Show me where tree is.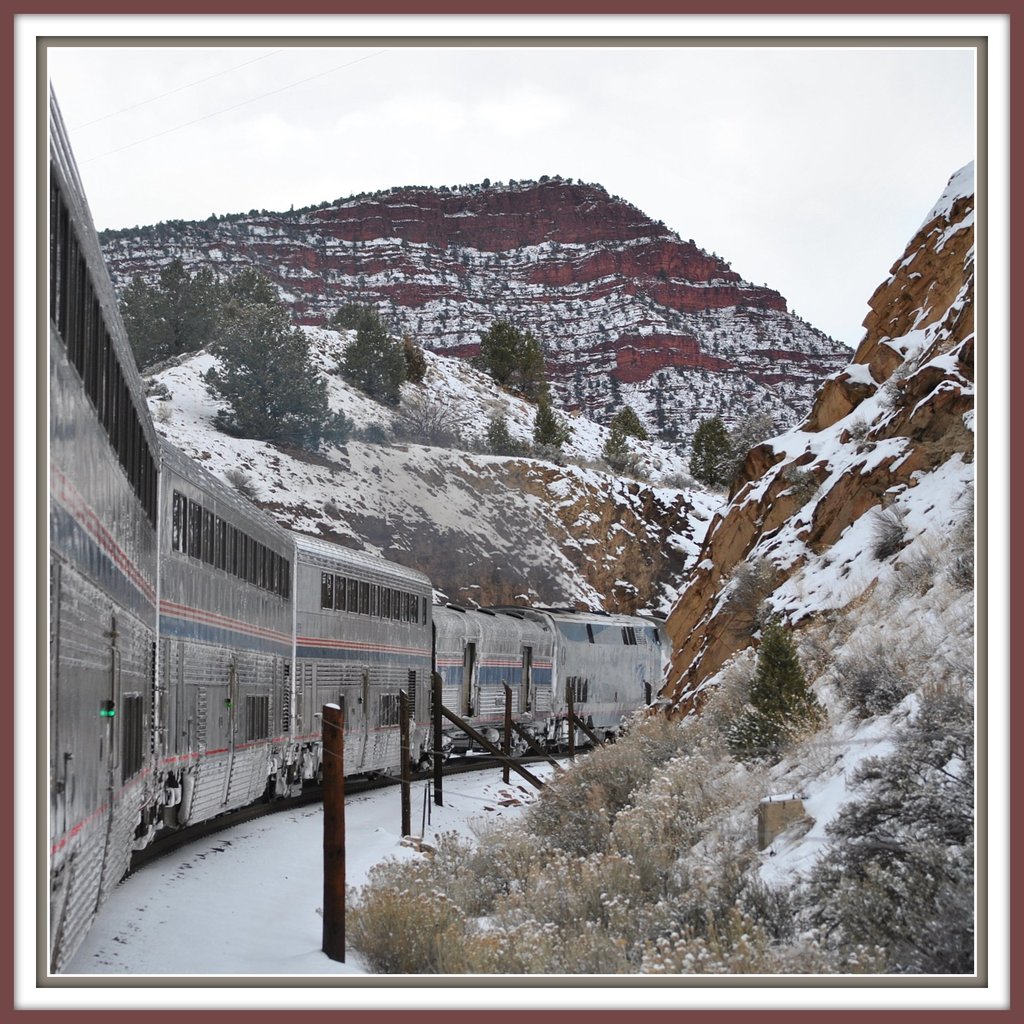
tree is at {"x1": 480, "y1": 319, "x2": 555, "y2": 401}.
